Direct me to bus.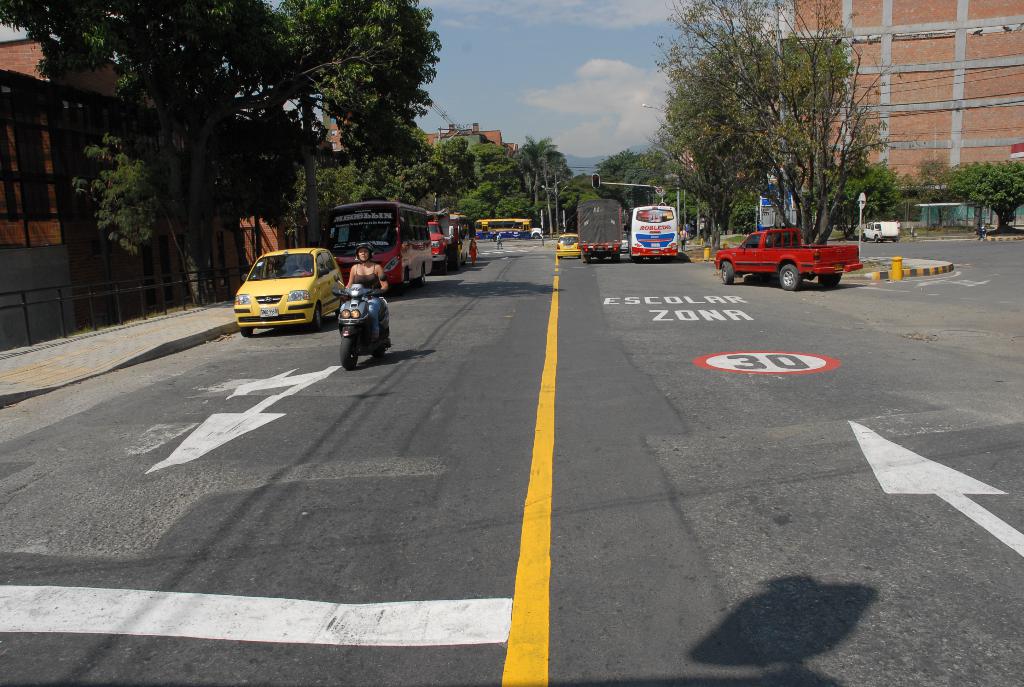
Direction: locate(623, 203, 680, 261).
